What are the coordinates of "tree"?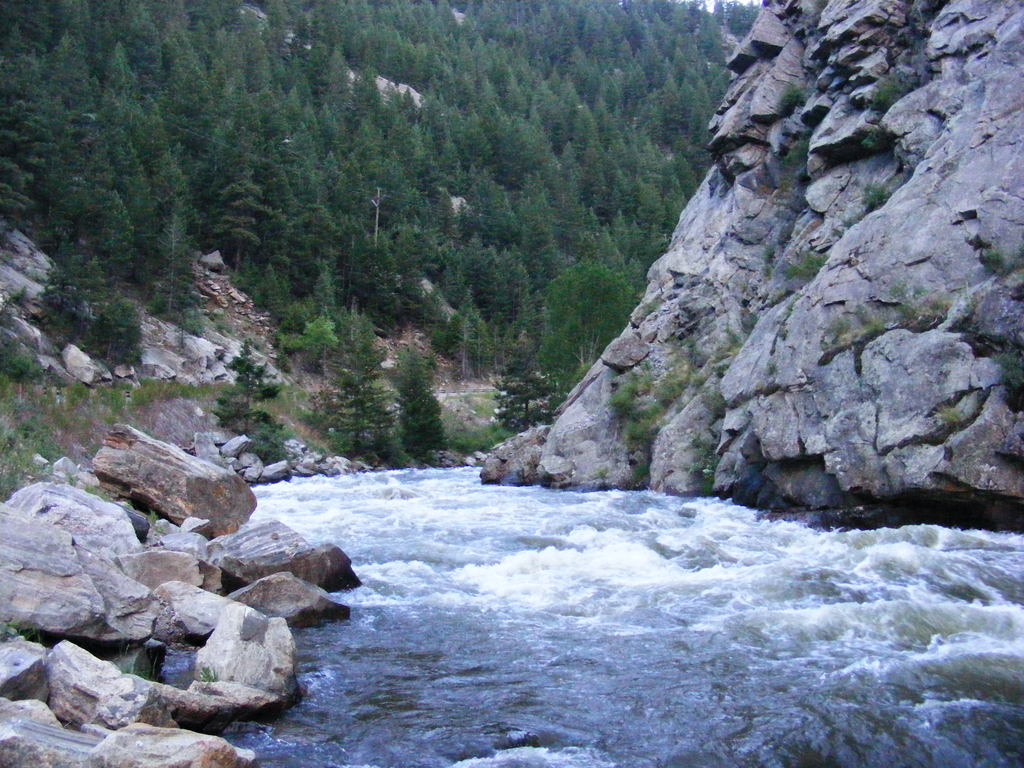
rect(216, 126, 278, 303).
